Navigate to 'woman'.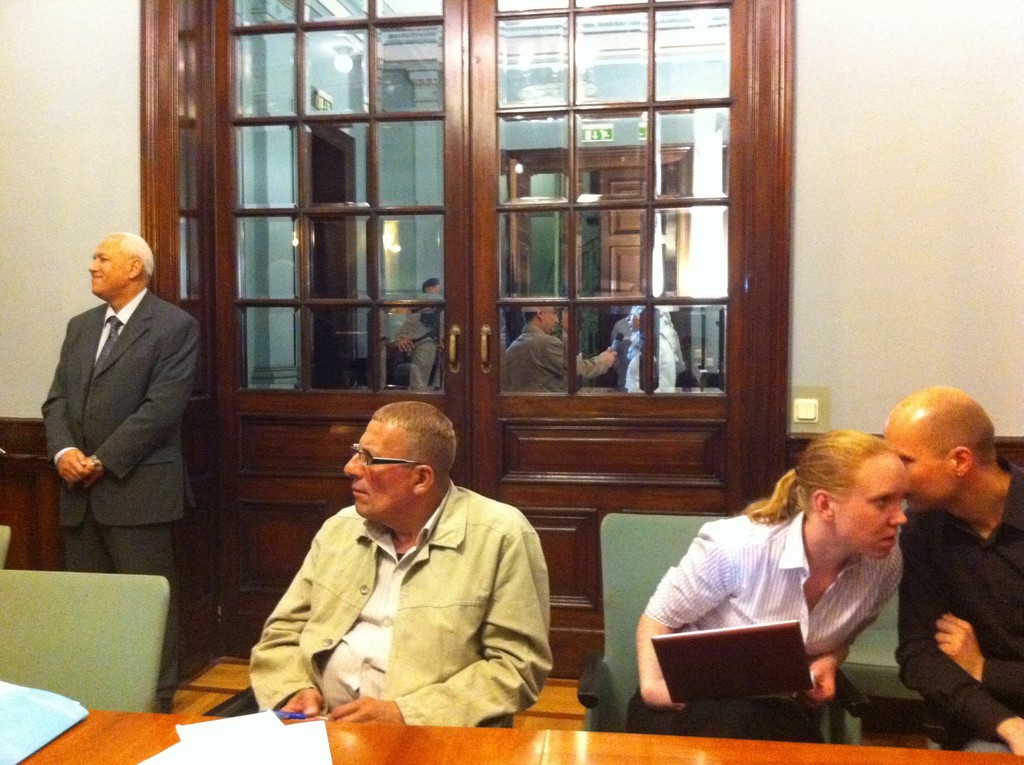
Navigation target: bbox=(617, 441, 969, 720).
